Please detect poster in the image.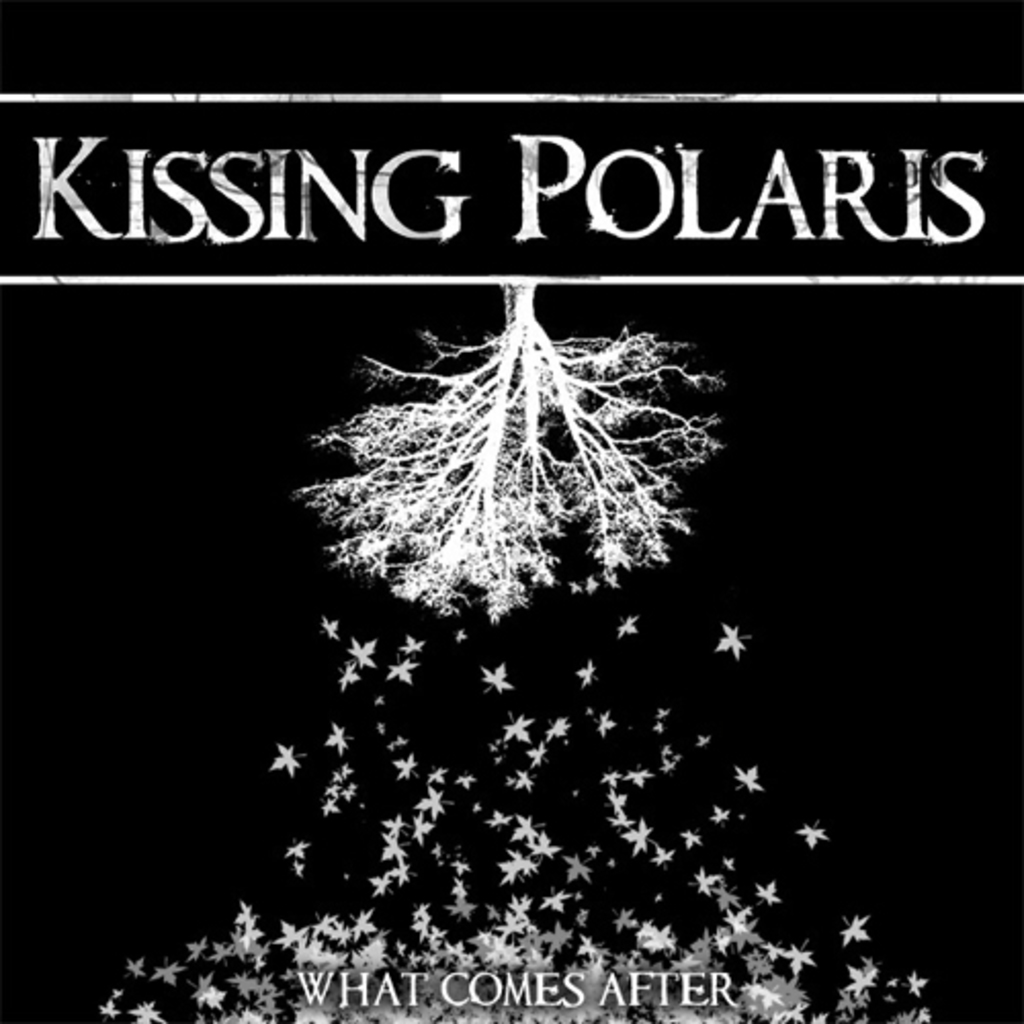
[x1=0, y1=0, x2=1022, y2=1022].
